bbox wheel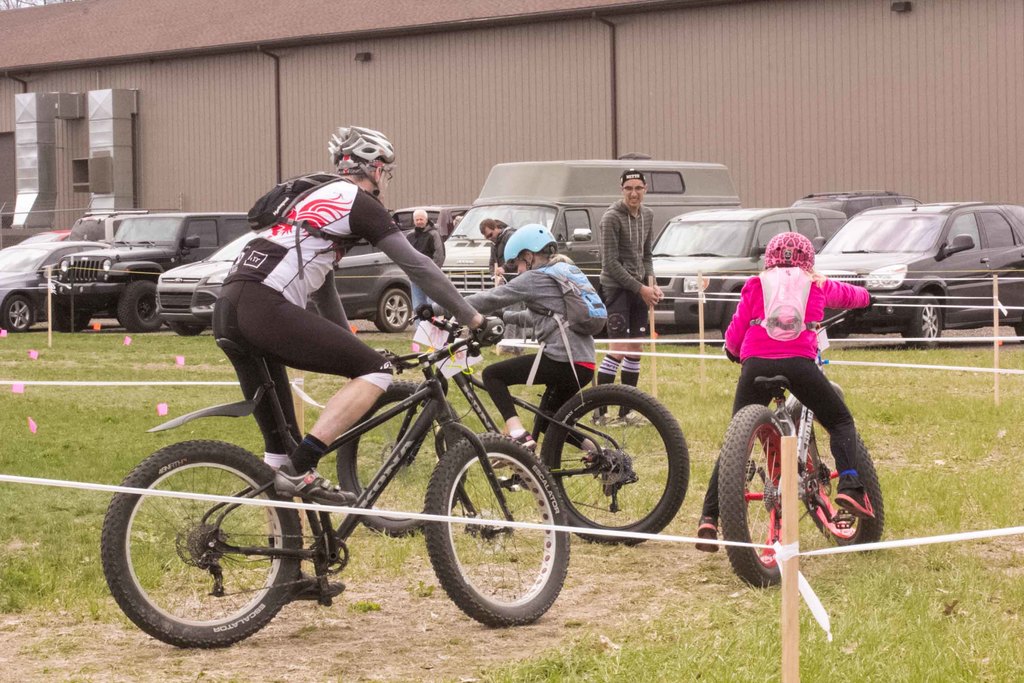
430/441/563/627
